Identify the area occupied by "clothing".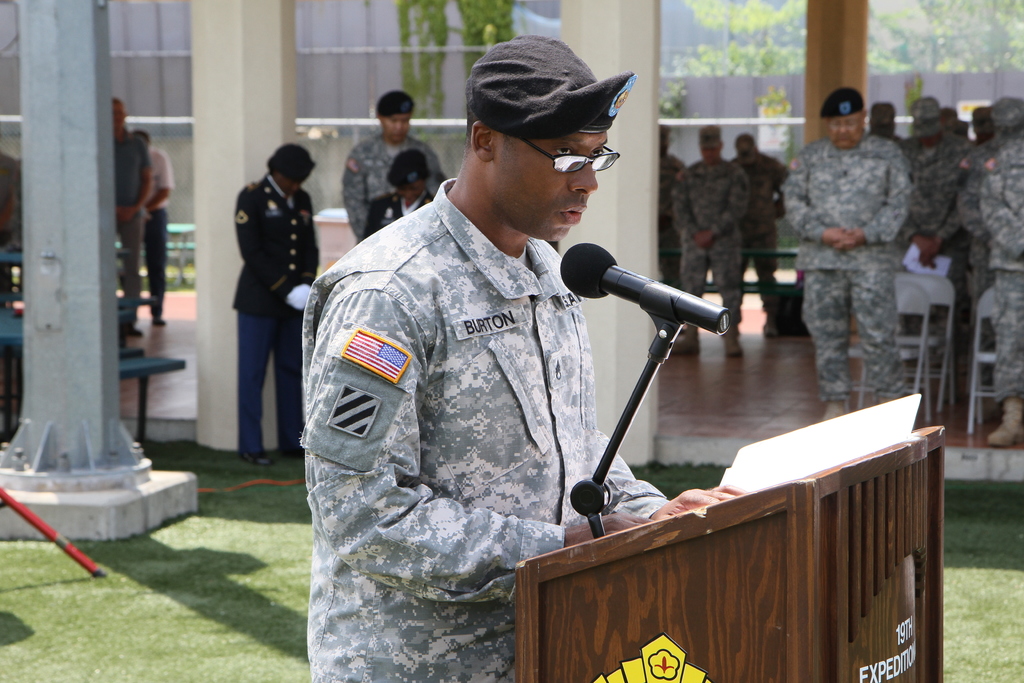
Area: (left=362, top=191, right=435, bottom=238).
